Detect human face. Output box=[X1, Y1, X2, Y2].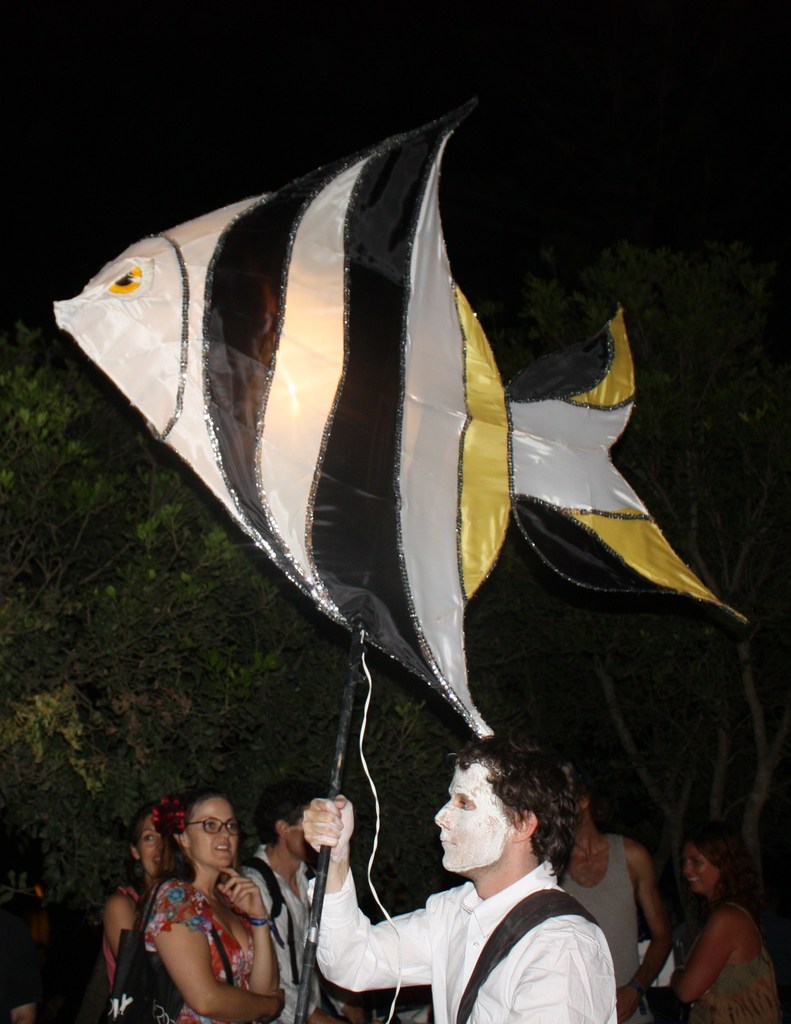
box=[682, 842, 721, 893].
